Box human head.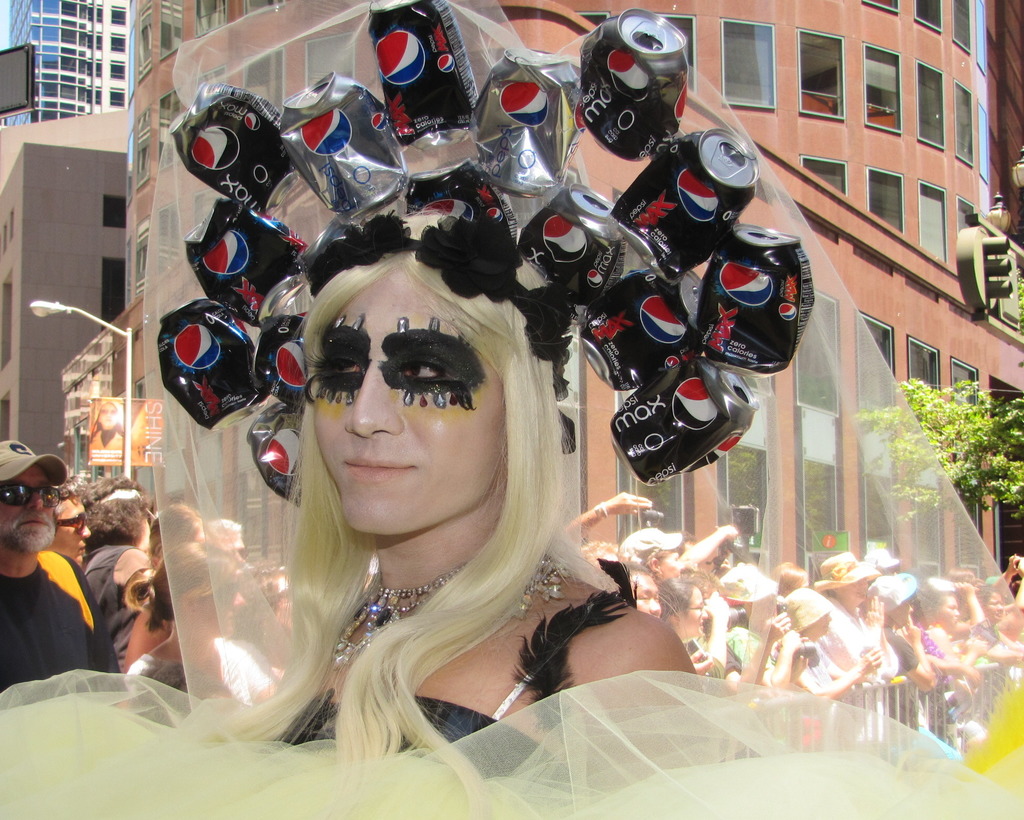
box=[0, 462, 69, 549].
